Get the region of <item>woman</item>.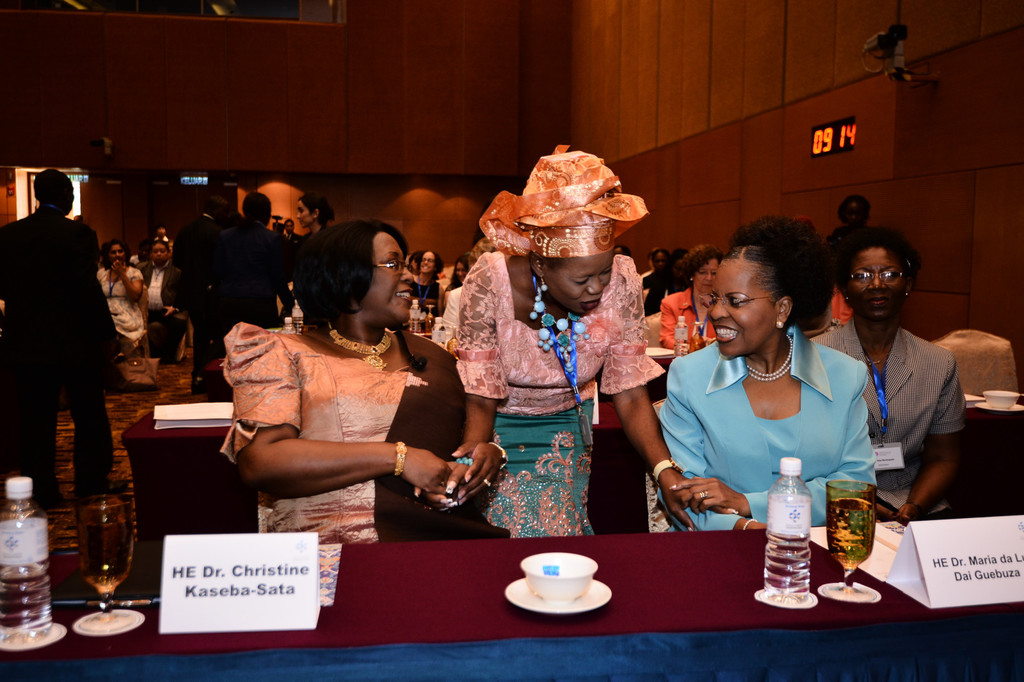
411,250,431,308.
